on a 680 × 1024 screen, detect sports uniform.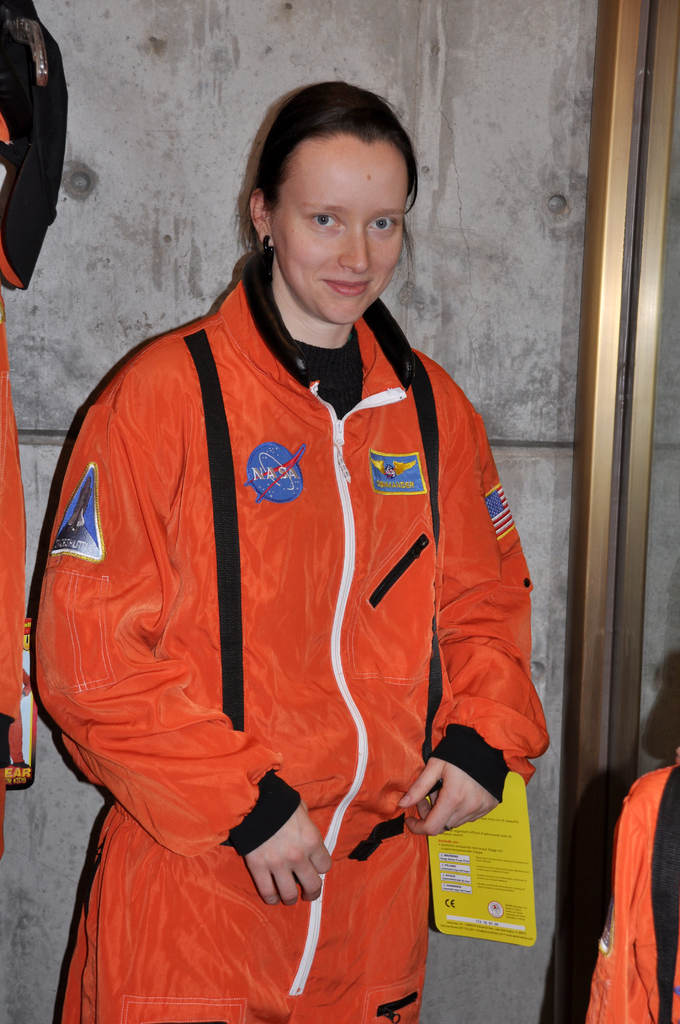
581:755:679:1023.
